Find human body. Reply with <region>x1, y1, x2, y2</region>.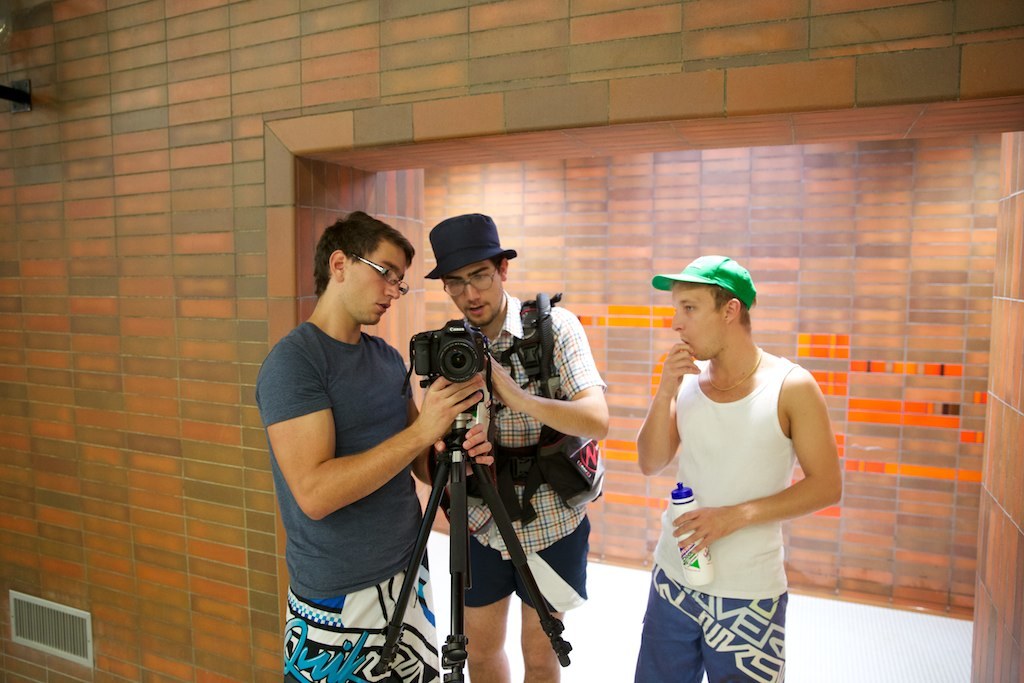
<region>255, 211, 494, 679</region>.
